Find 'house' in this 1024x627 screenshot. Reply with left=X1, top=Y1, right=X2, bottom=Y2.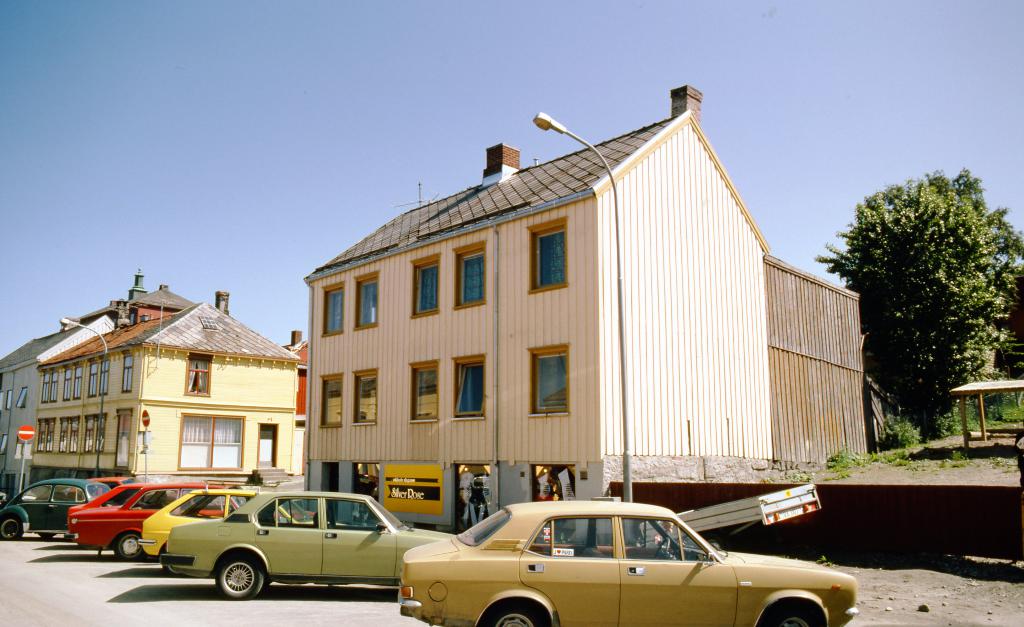
left=305, top=133, right=749, bottom=481.
